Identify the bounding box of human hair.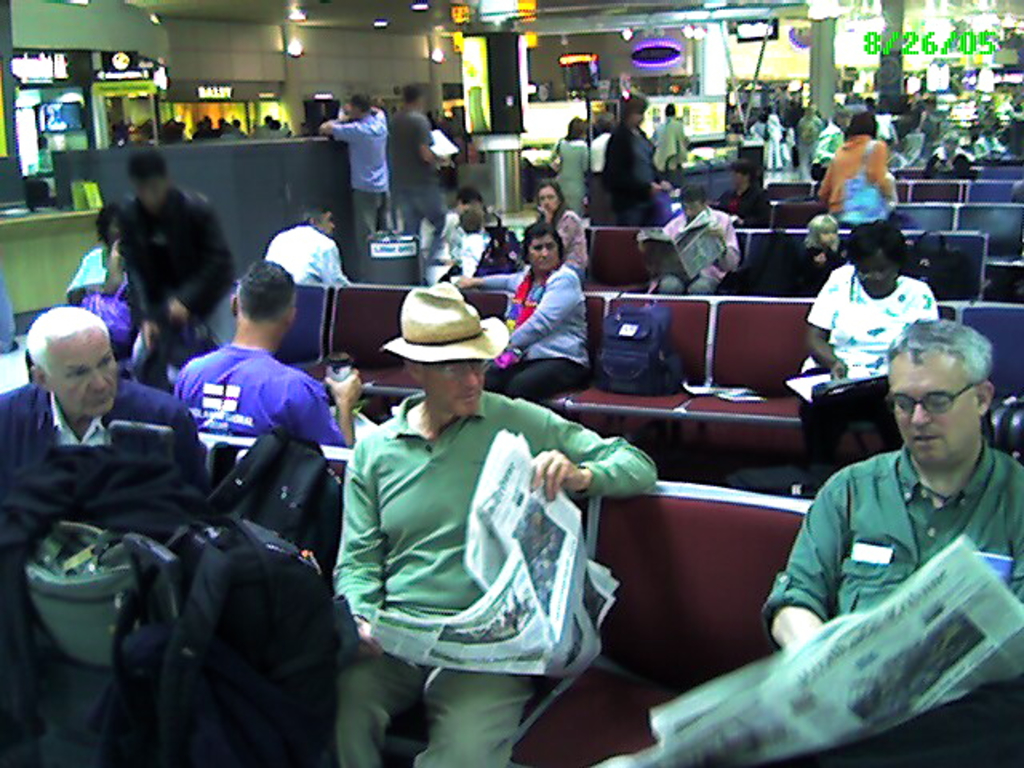
region(94, 202, 122, 246).
